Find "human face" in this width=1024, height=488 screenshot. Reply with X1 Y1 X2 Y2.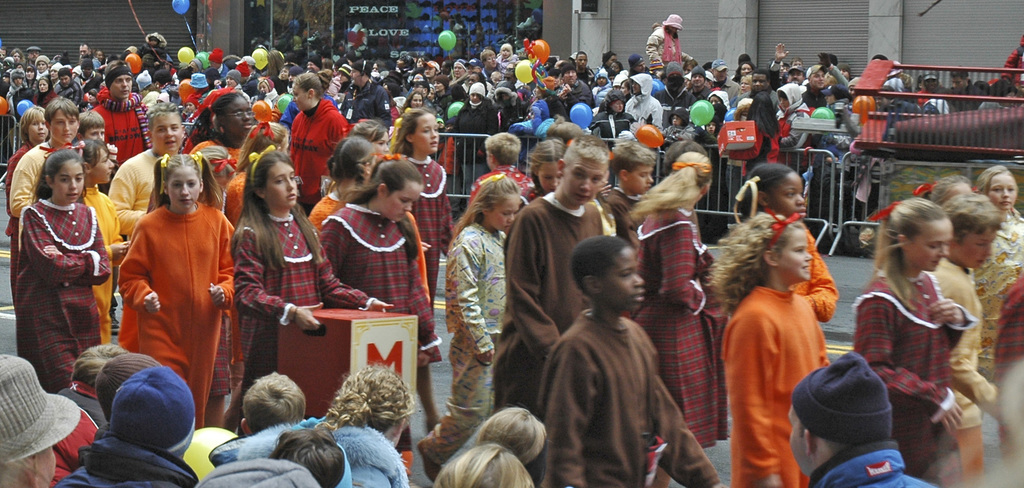
596 75 607 85.
